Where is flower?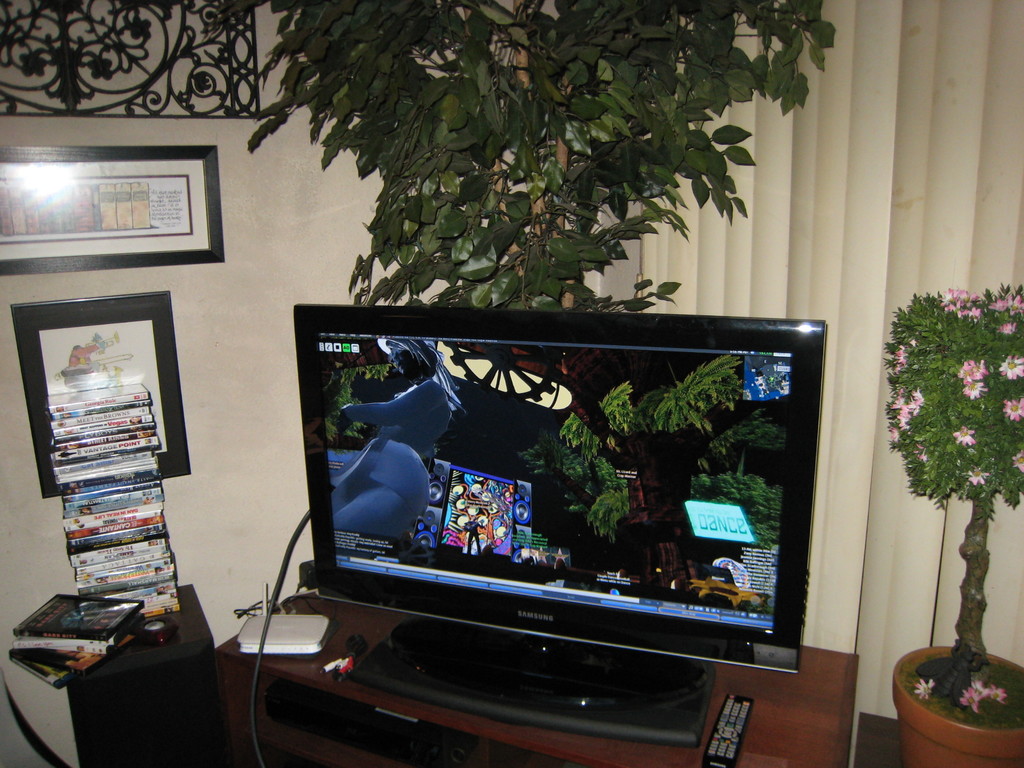
{"x1": 944, "y1": 412, "x2": 972, "y2": 449}.
